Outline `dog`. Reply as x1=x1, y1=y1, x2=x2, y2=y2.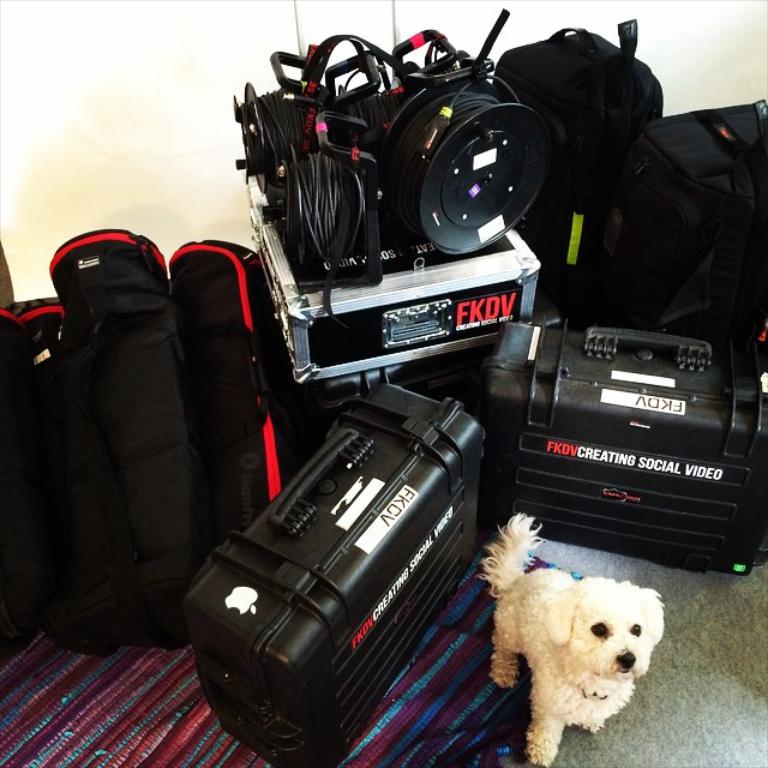
x1=475, y1=512, x2=668, y2=766.
